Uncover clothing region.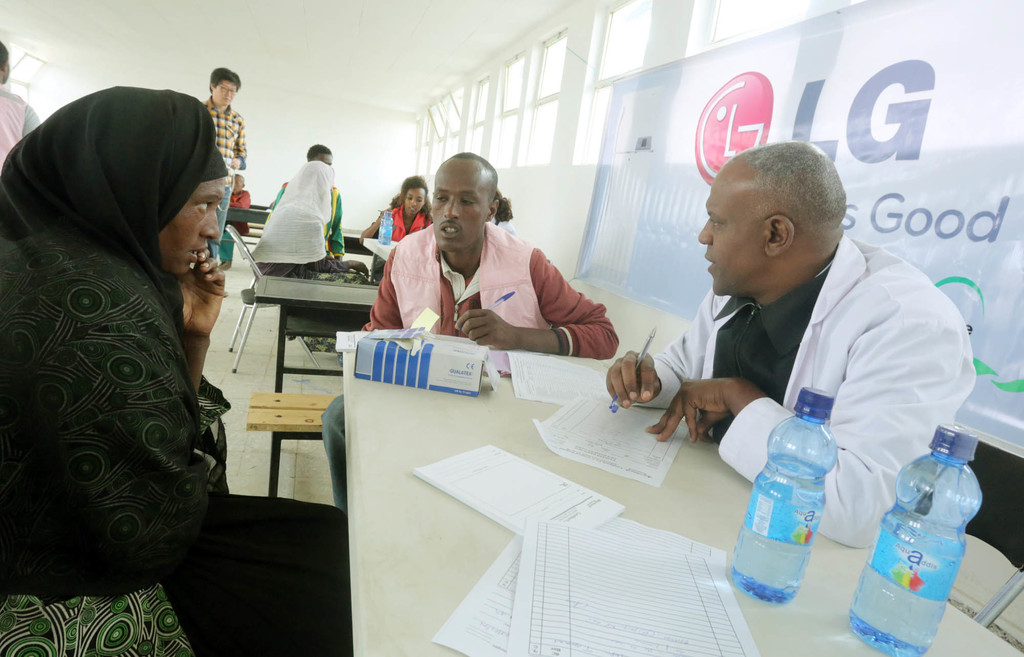
Uncovered: {"left": 371, "top": 200, "right": 427, "bottom": 289}.
